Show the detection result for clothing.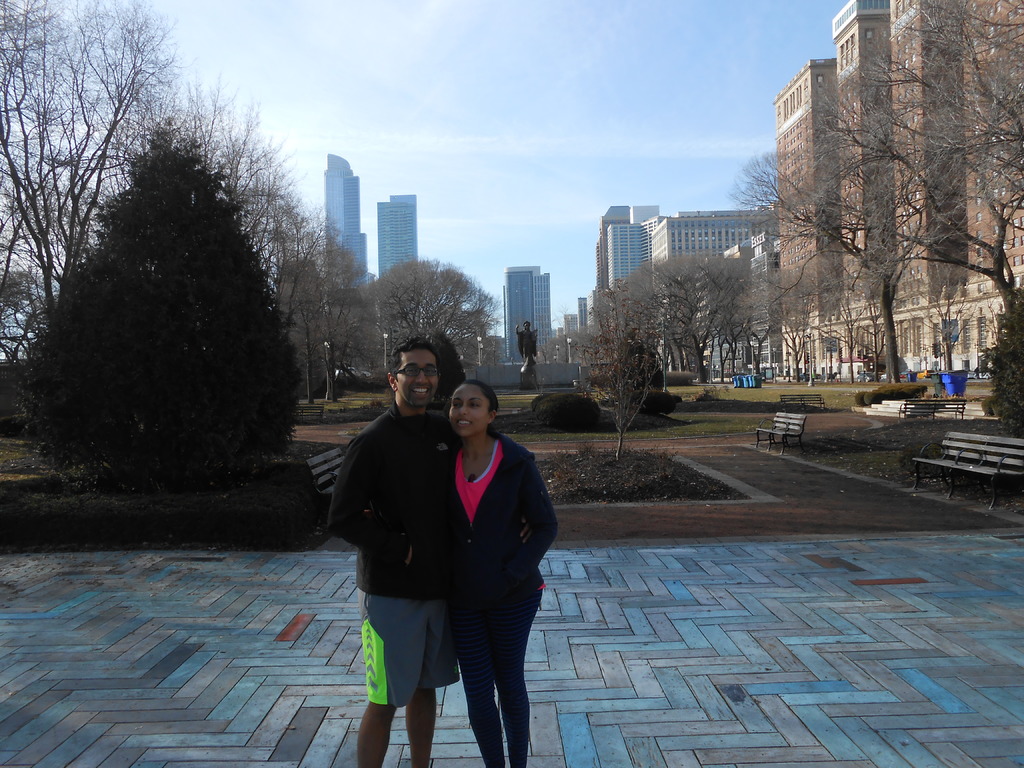
pyautogui.locateOnScreen(326, 404, 459, 706).
